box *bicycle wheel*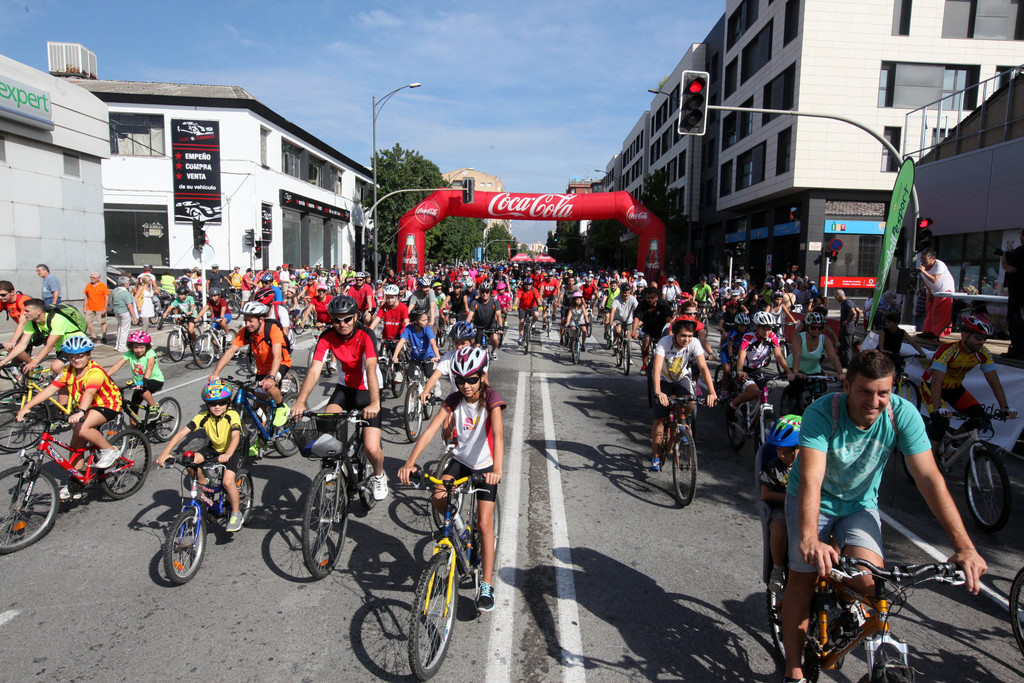
<box>714,366,727,397</box>
